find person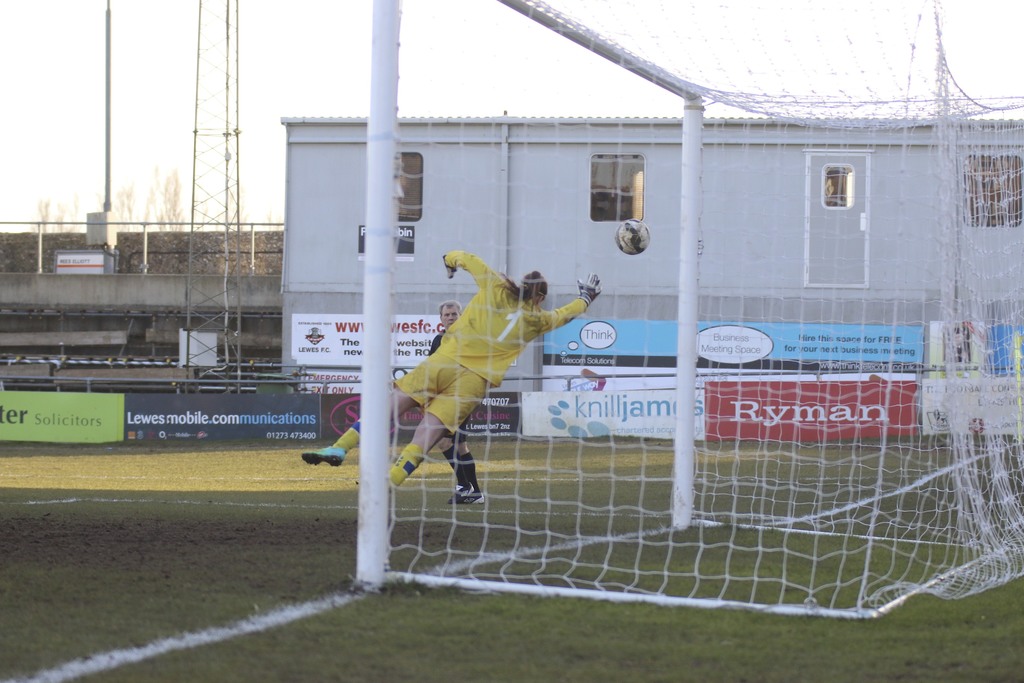
region(300, 251, 603, 488)
